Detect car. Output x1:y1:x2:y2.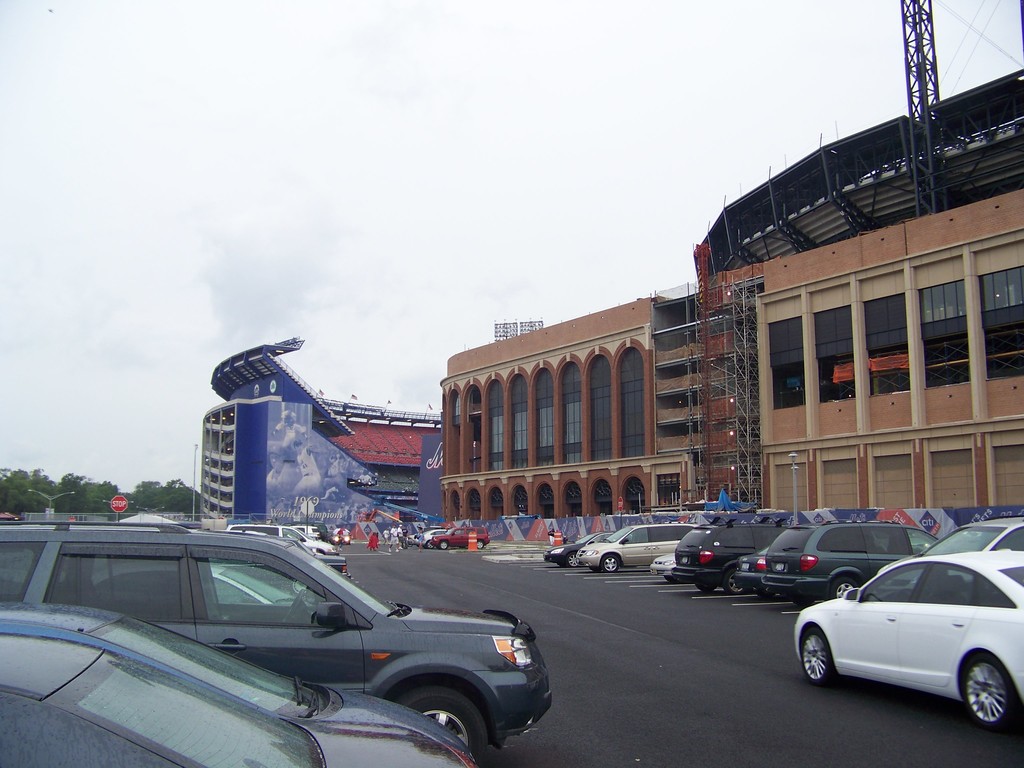
74:572:310:614.
